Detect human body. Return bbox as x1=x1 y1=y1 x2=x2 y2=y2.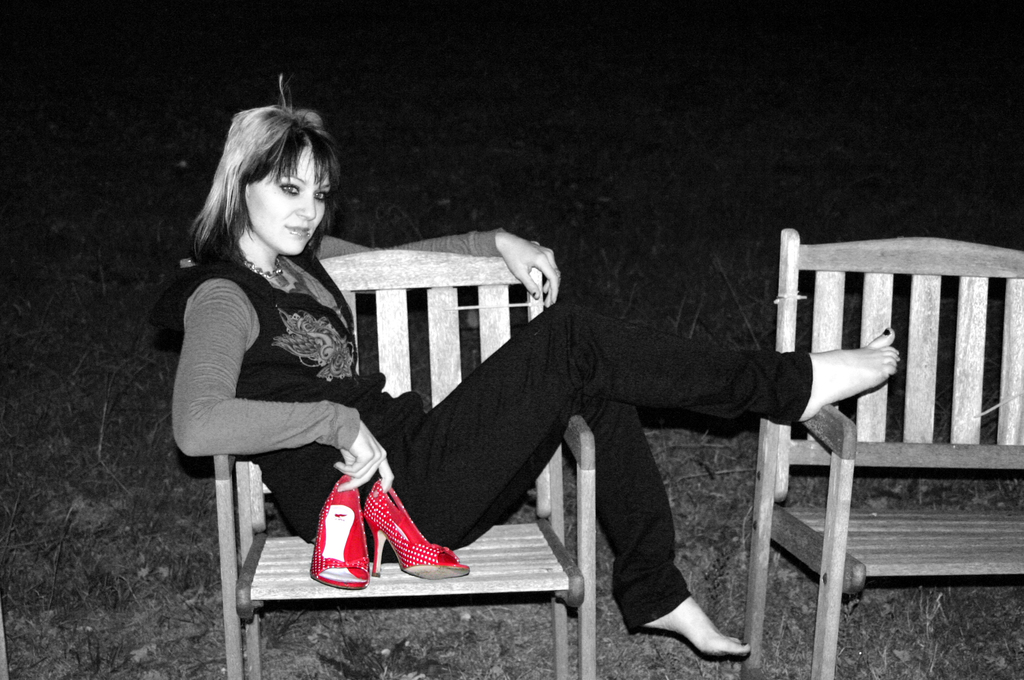
x1=189 y1=112 x2=809 y2=647.
